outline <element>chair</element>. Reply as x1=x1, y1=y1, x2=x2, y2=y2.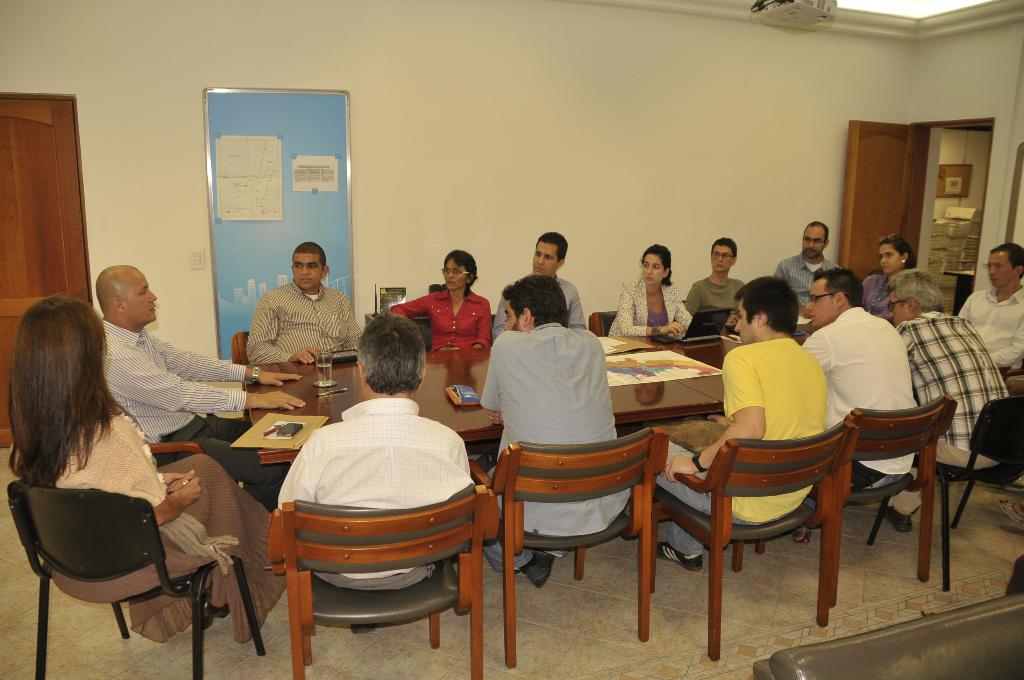
x1=4, y1=482, x2=269, y2=679.
